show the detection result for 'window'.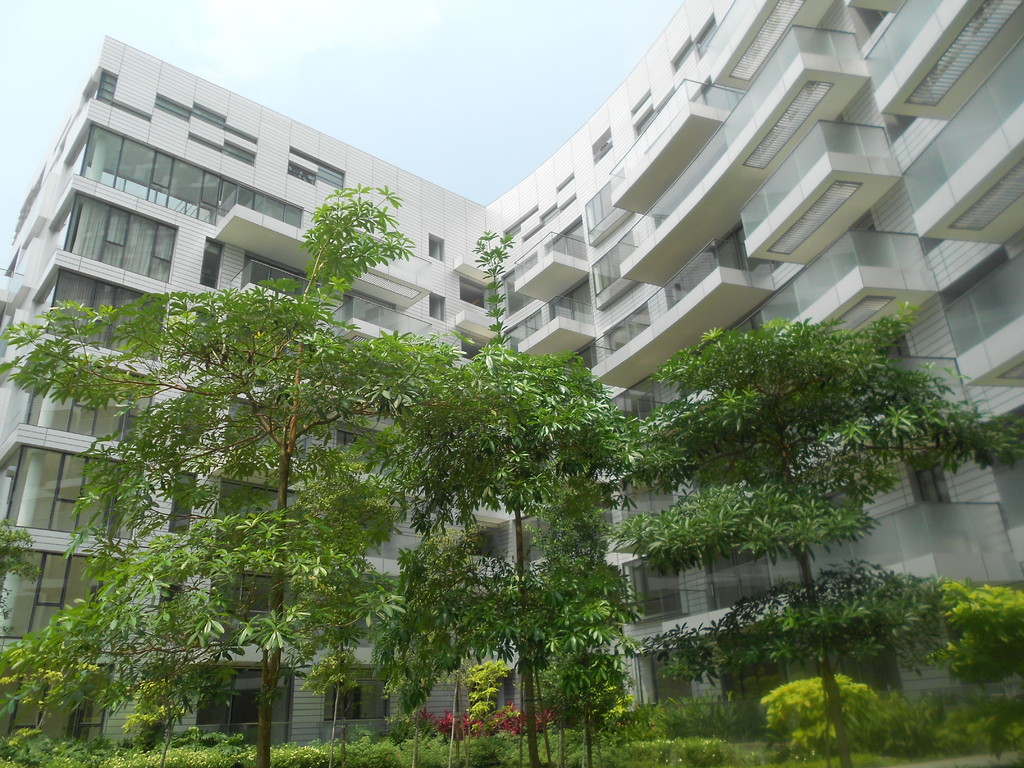
box=[0, 435, 159, 554].
